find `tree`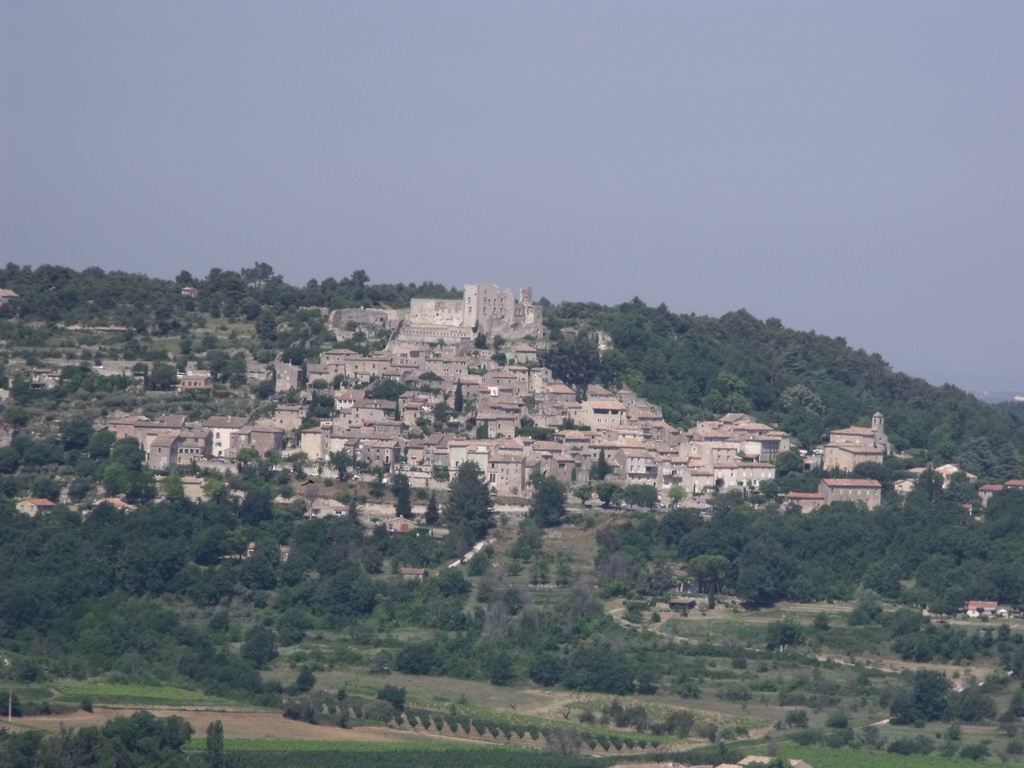
[396, 491, 413, 518]
